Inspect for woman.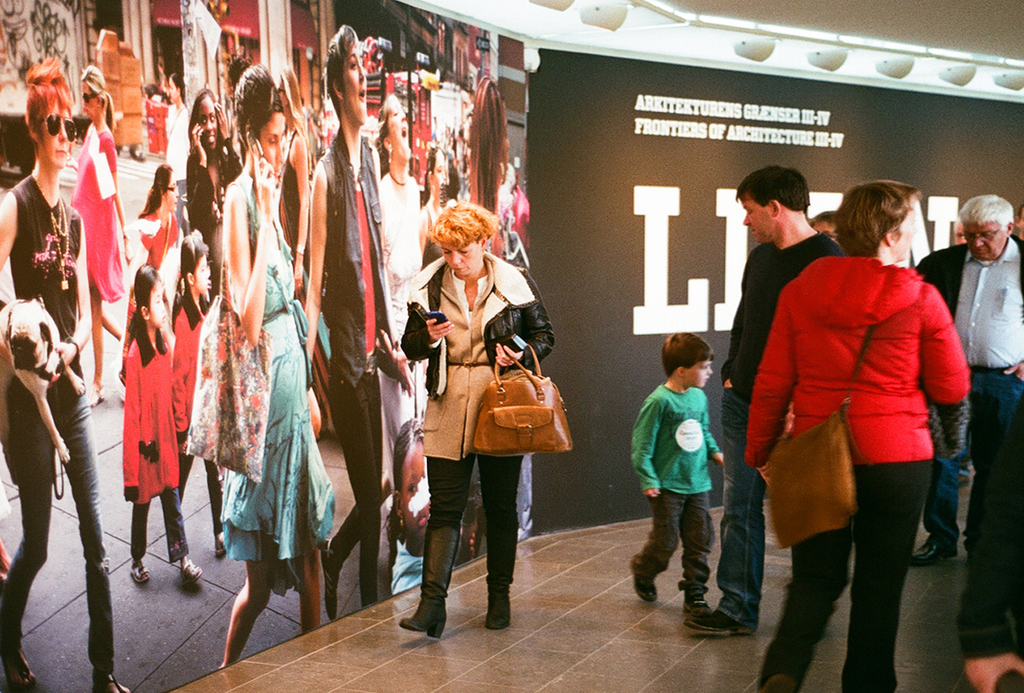
Inspection: [747,175,975,692].
